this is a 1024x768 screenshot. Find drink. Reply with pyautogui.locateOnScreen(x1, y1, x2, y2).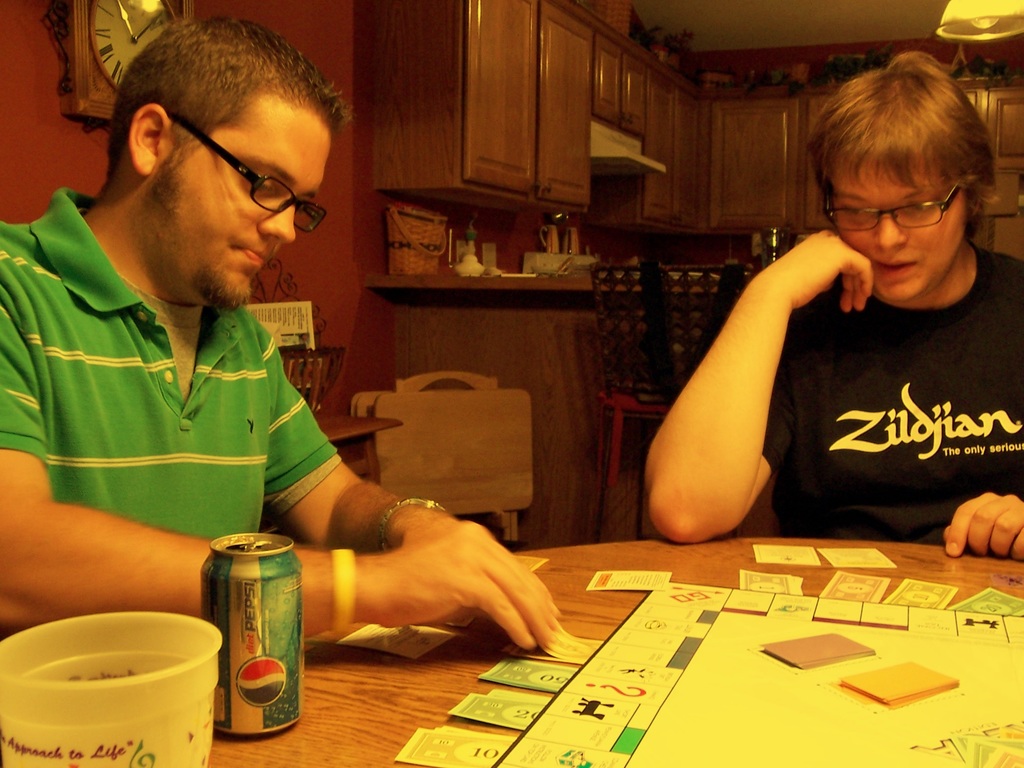
pyautogui.locateOnScreen(202, 531, 297, 740).
